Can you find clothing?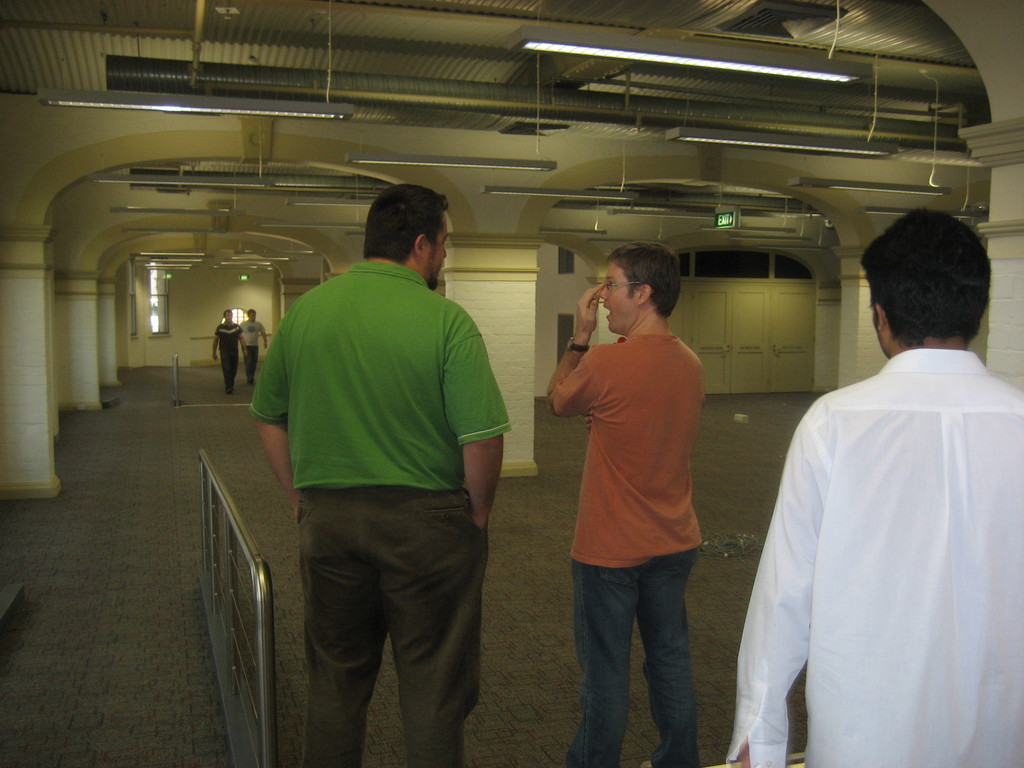
Yes, bounding box: 242,317,278,384.
